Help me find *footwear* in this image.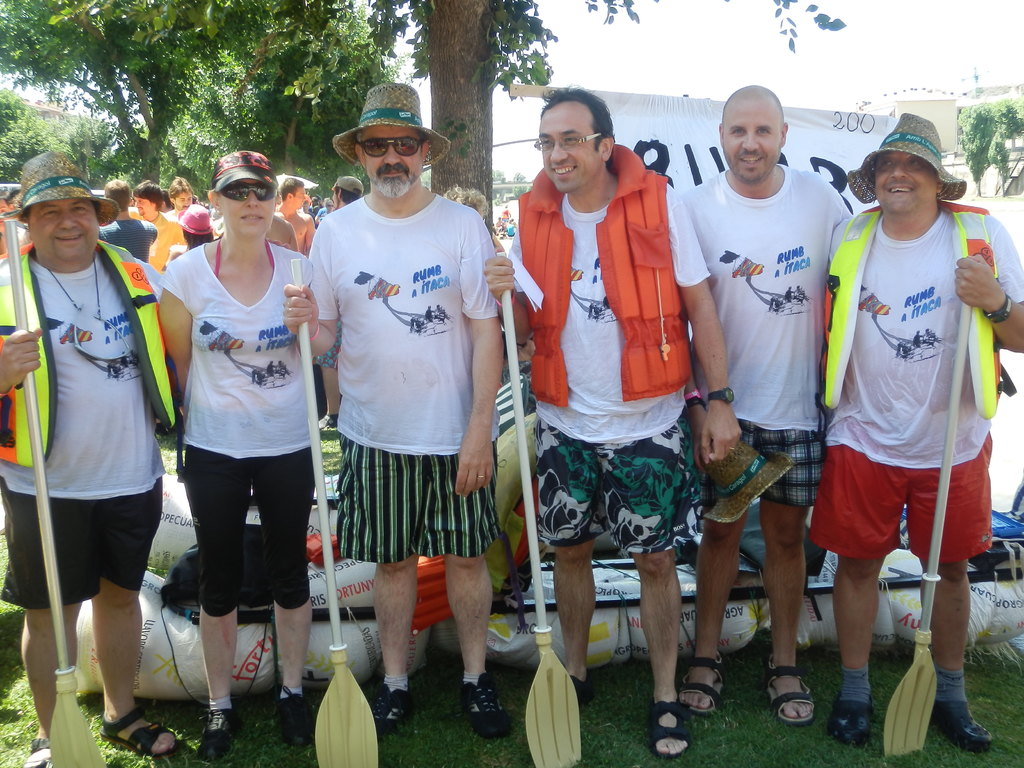
Found it: 461 671 513 739.
